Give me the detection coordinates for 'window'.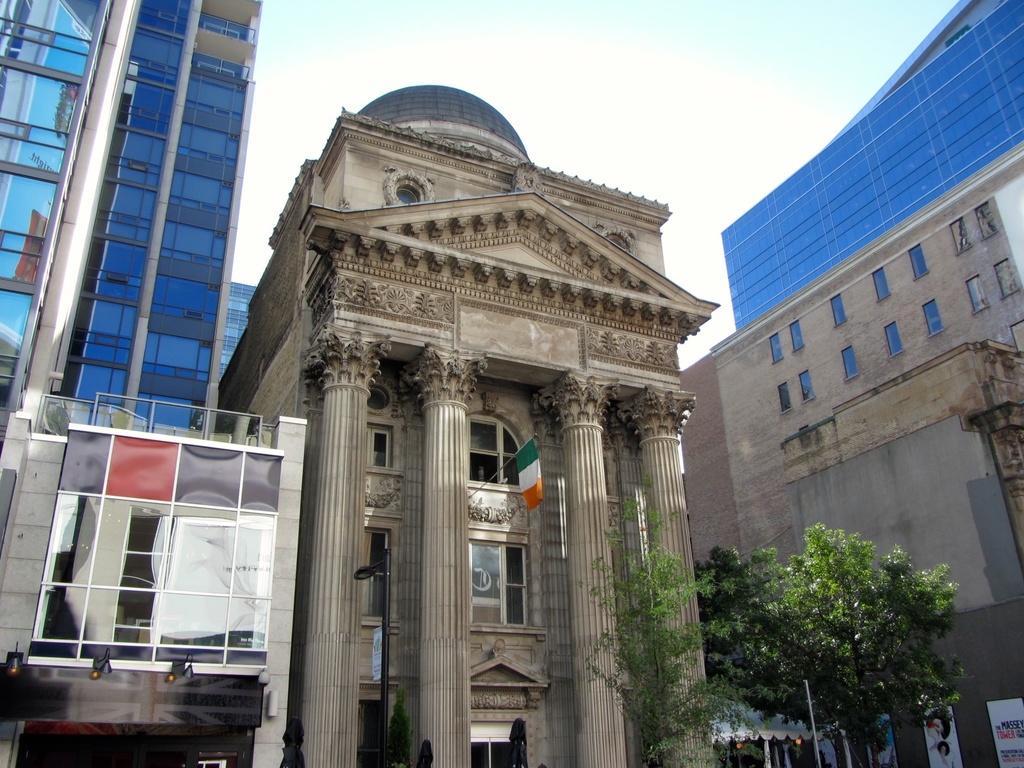
[x1=791, y1=318, x2=807, y2=352].
